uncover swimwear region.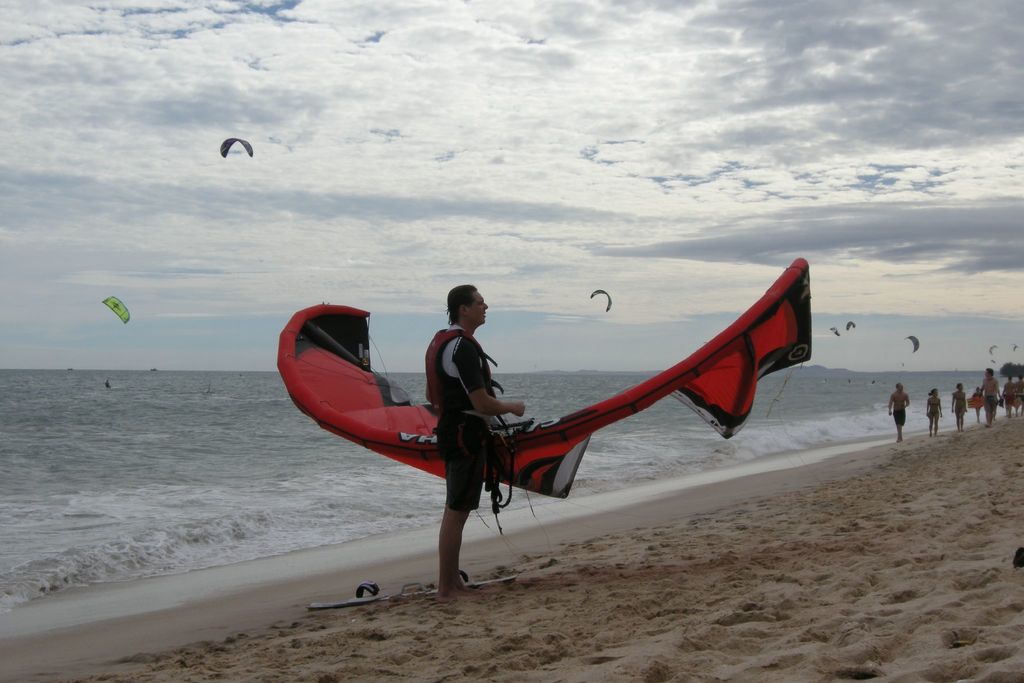
Uncovered: detection(891, 409, 907, 429).
